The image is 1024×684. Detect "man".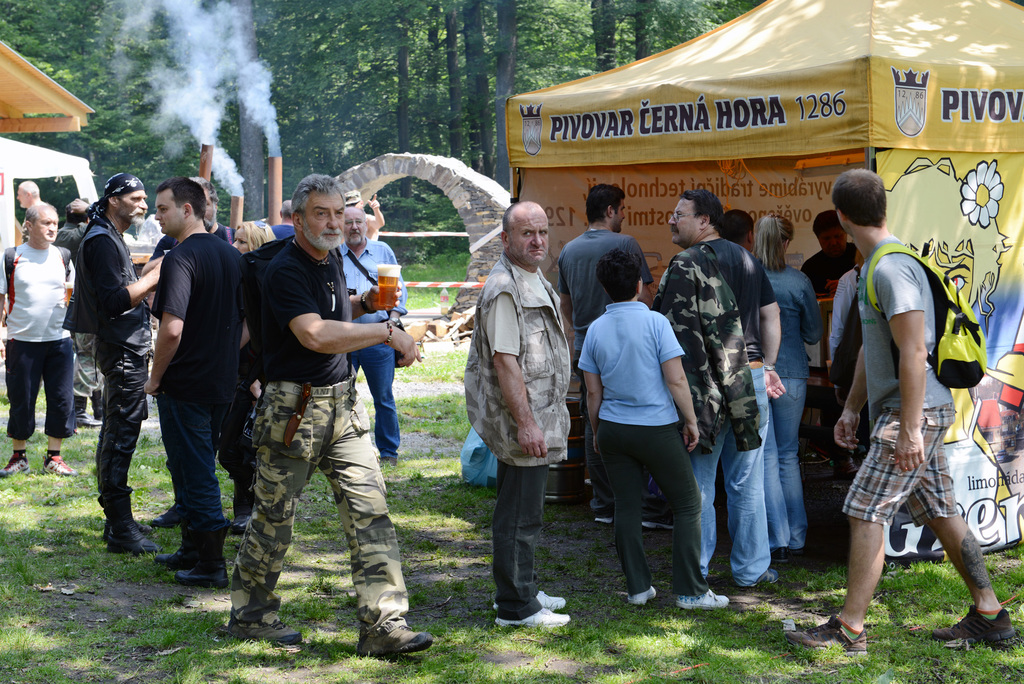
Detection: detection(241, 164, 430, 662).
